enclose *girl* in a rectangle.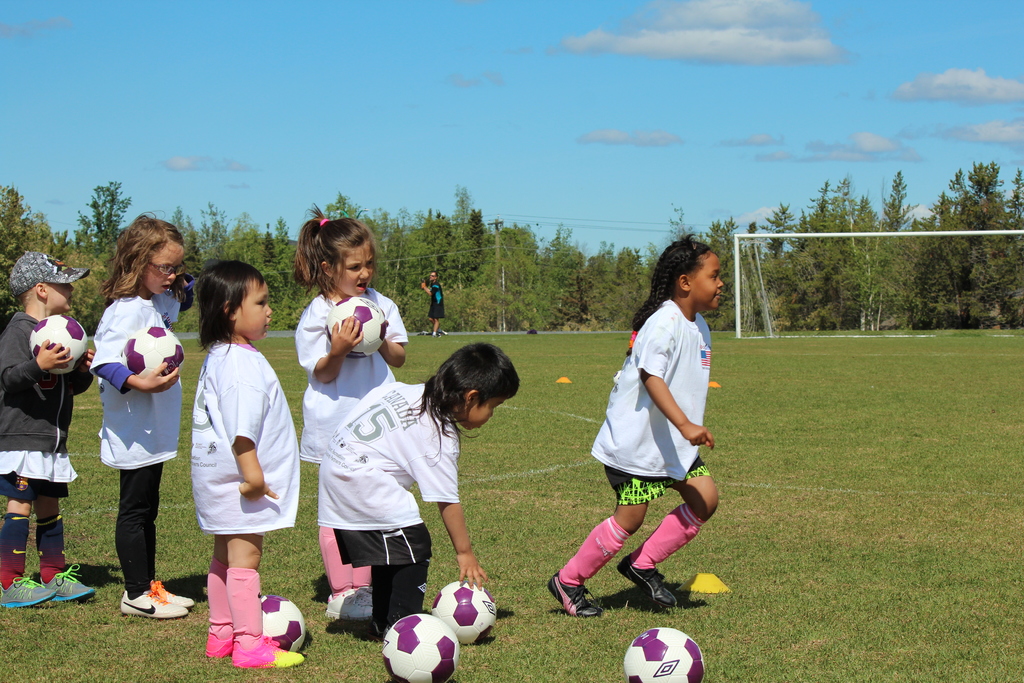
pyautogui.locateOnScreen(0, 244, 89, 611).
